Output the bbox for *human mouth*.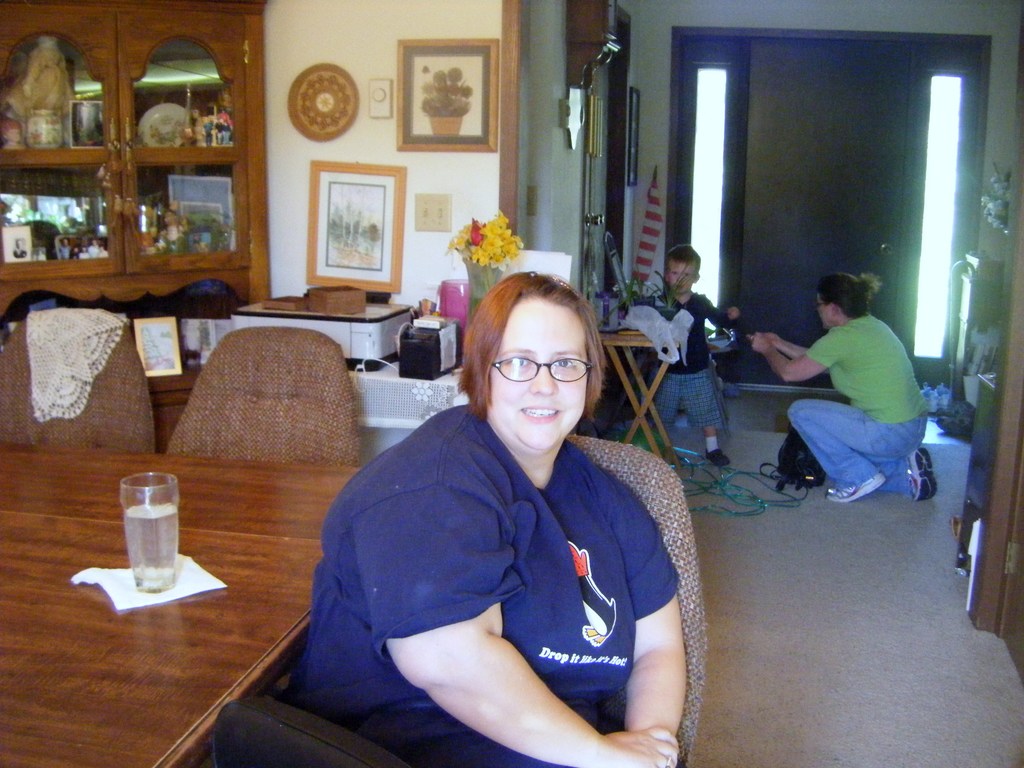
{"left": 516, "top": 399, "right": 564, "bottom": 422}.
